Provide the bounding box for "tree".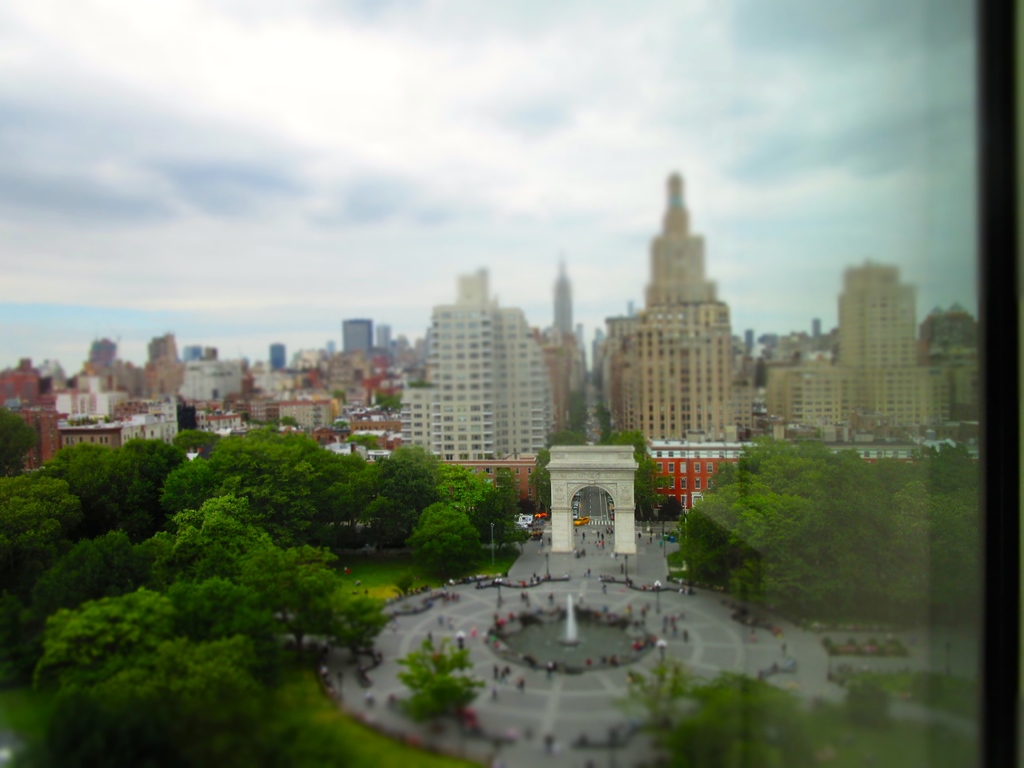
bbox(607, 431, 672, 501).
